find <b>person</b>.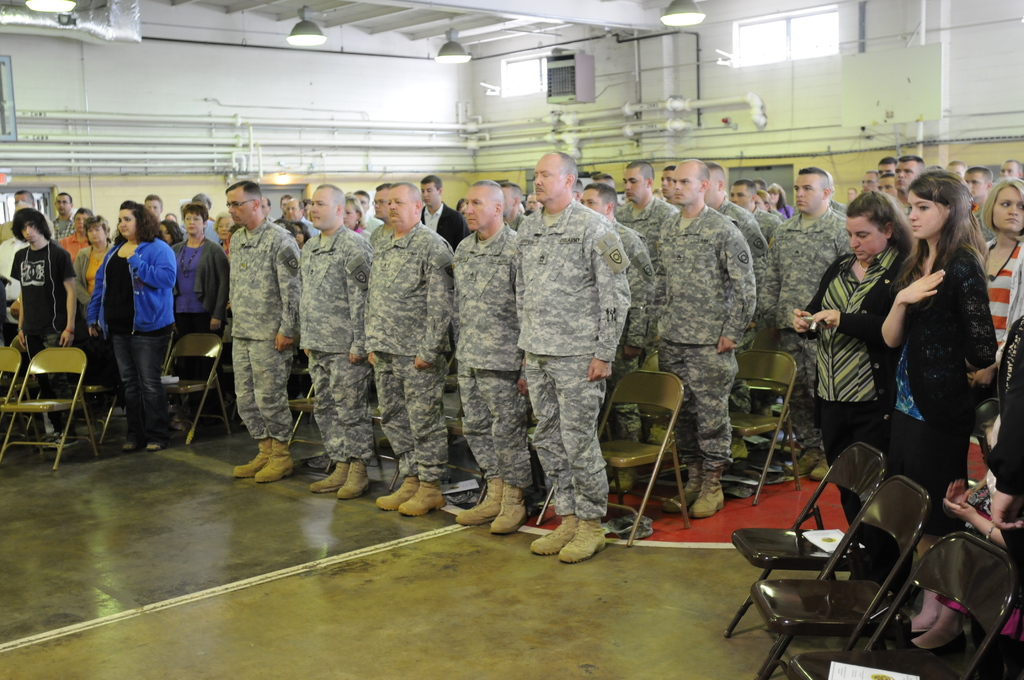
box=[790, 190, 919, 593].
